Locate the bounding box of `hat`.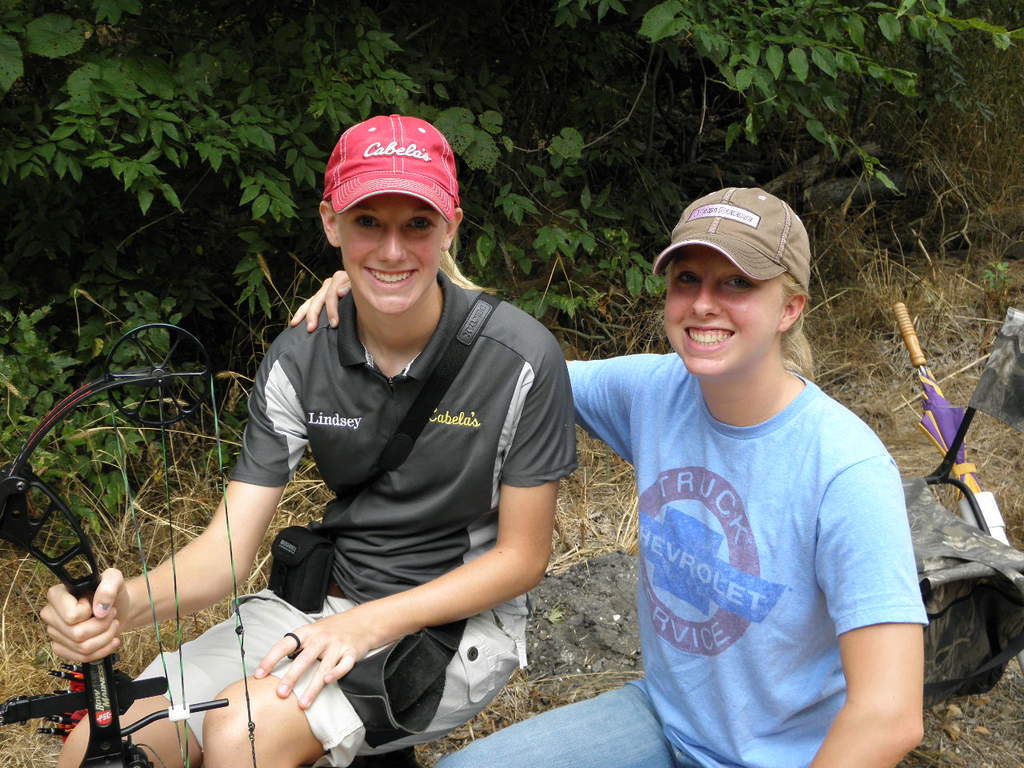
Bounding box: detection(654, 188, 814, 296).
